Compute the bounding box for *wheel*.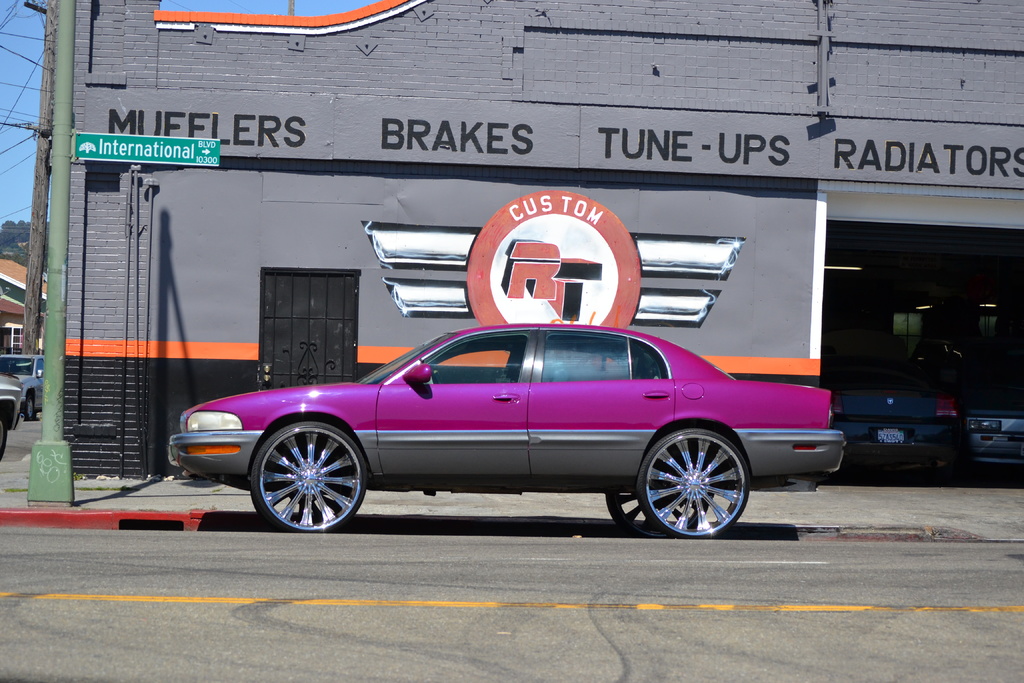
(left=249, top=415, right=371, bottom=531).
